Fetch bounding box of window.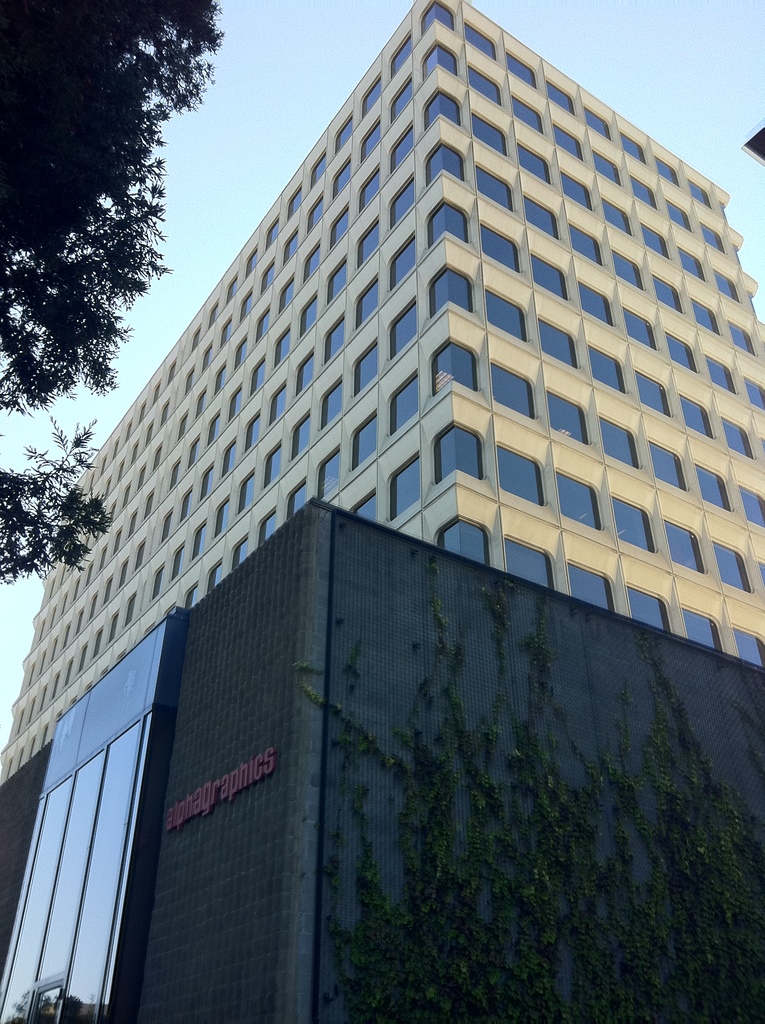
Bbox: {"left": 123, "top": 506, "right": 140, "bottom": 538}.
